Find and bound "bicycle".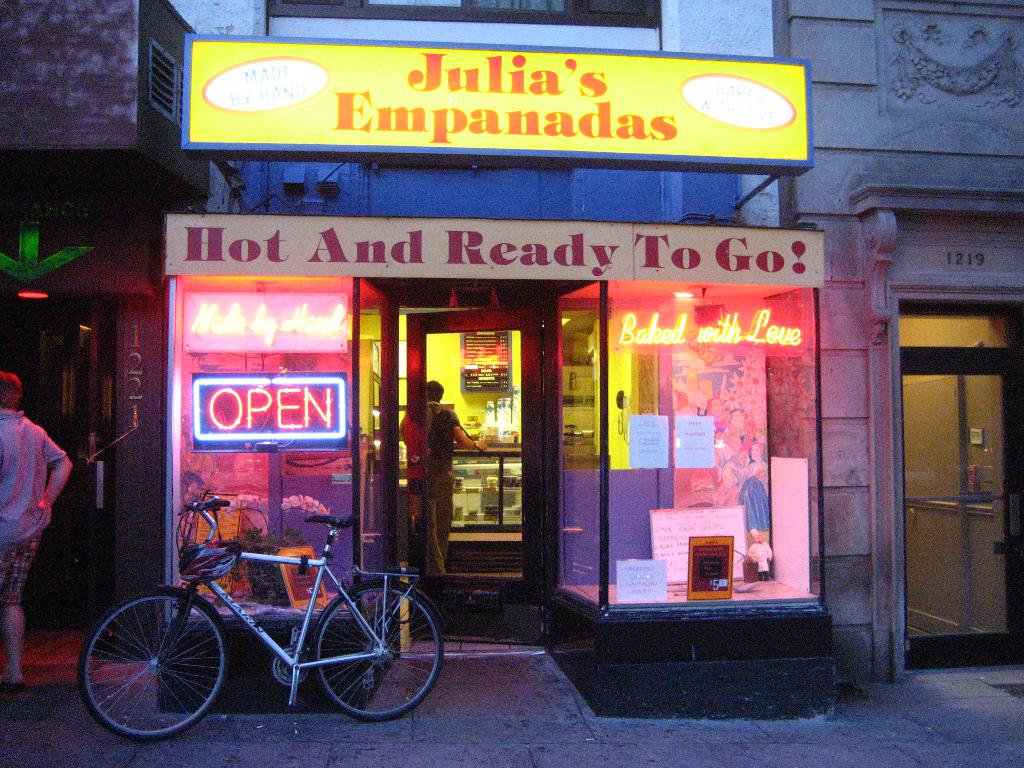
Bound: 76:521:442:739.
